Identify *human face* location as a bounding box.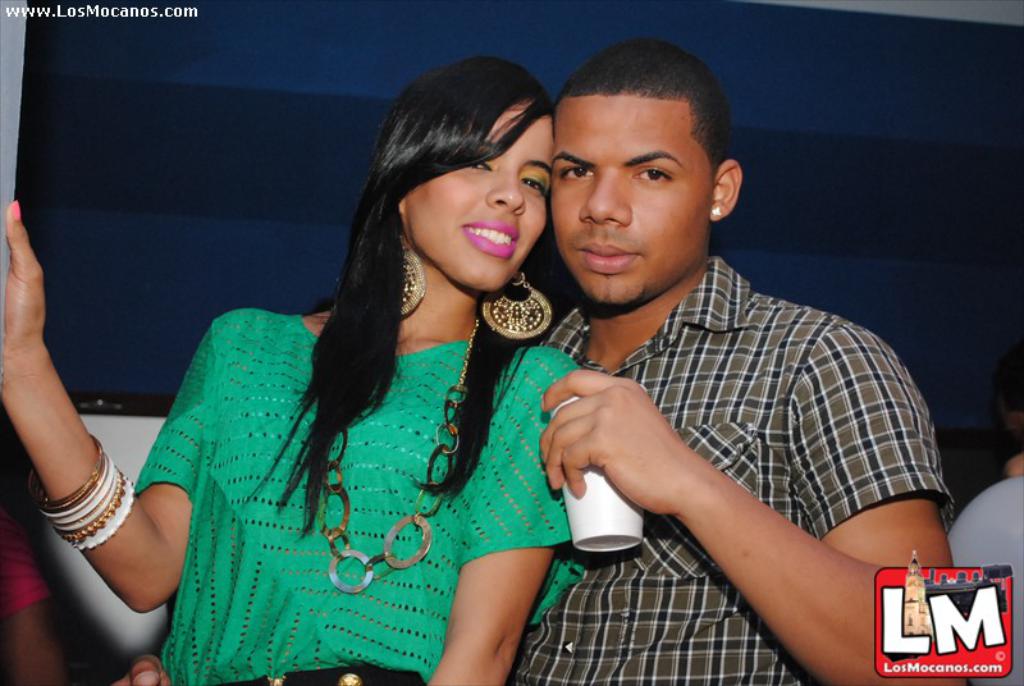
(552, 91, 714, 310).
